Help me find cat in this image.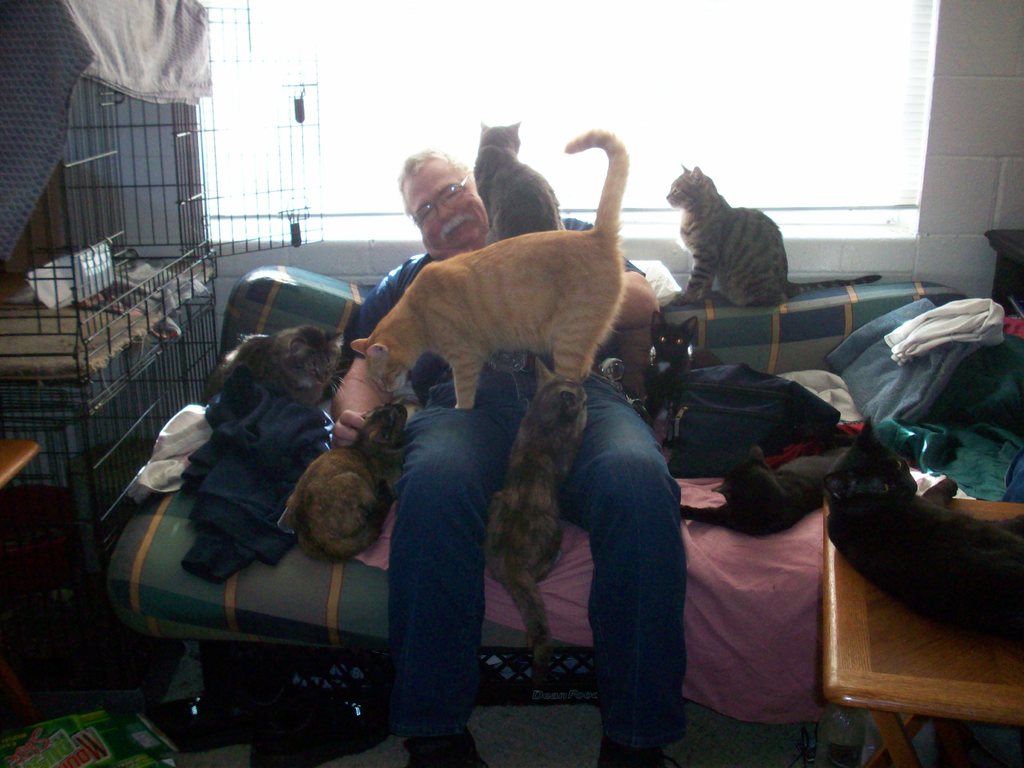
Found it: Rect(483, 352, 591, 673).
